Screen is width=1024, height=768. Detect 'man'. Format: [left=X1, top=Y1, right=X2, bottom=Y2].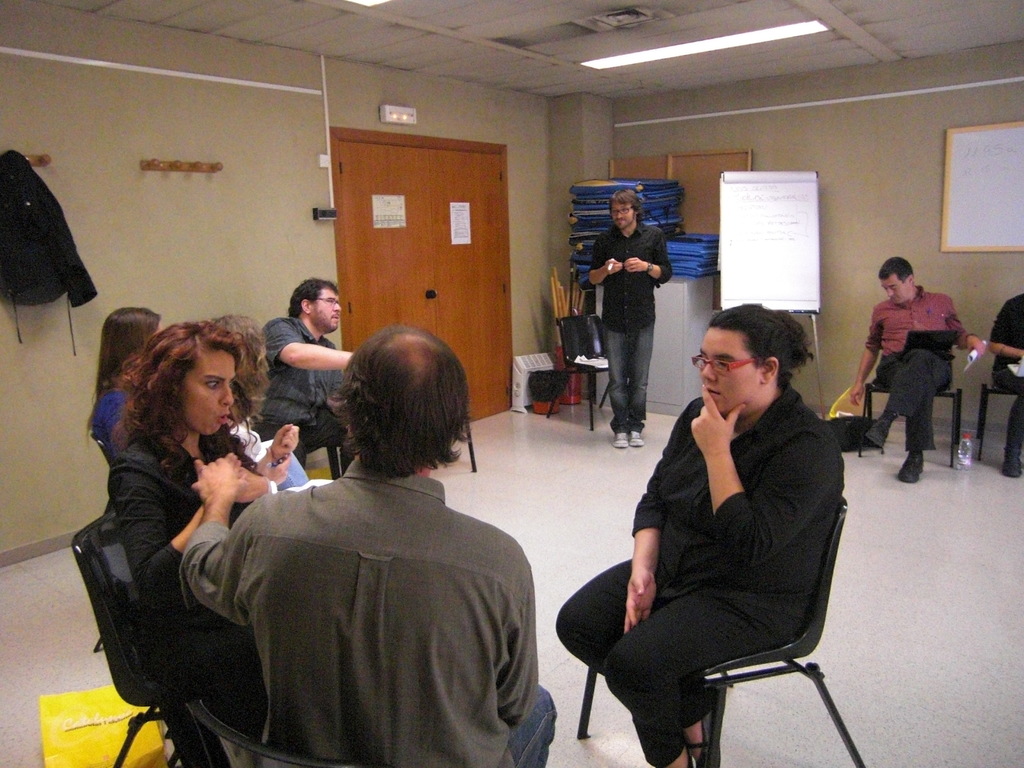
[left=854, top=259, right=975, bottom=483].
